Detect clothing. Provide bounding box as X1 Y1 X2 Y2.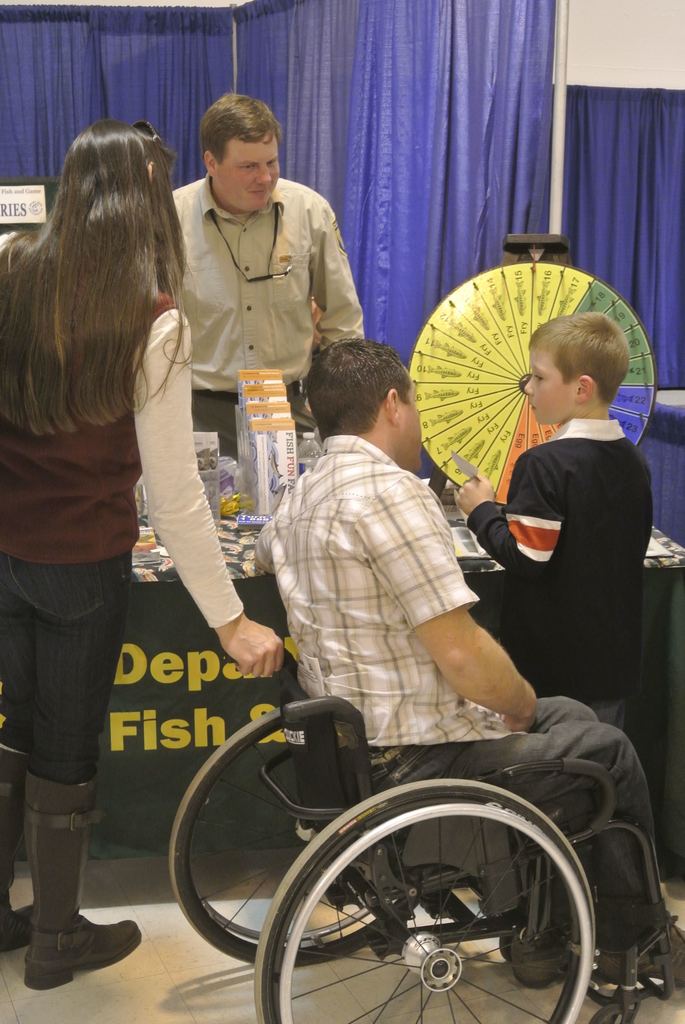
0 234 249 774.
